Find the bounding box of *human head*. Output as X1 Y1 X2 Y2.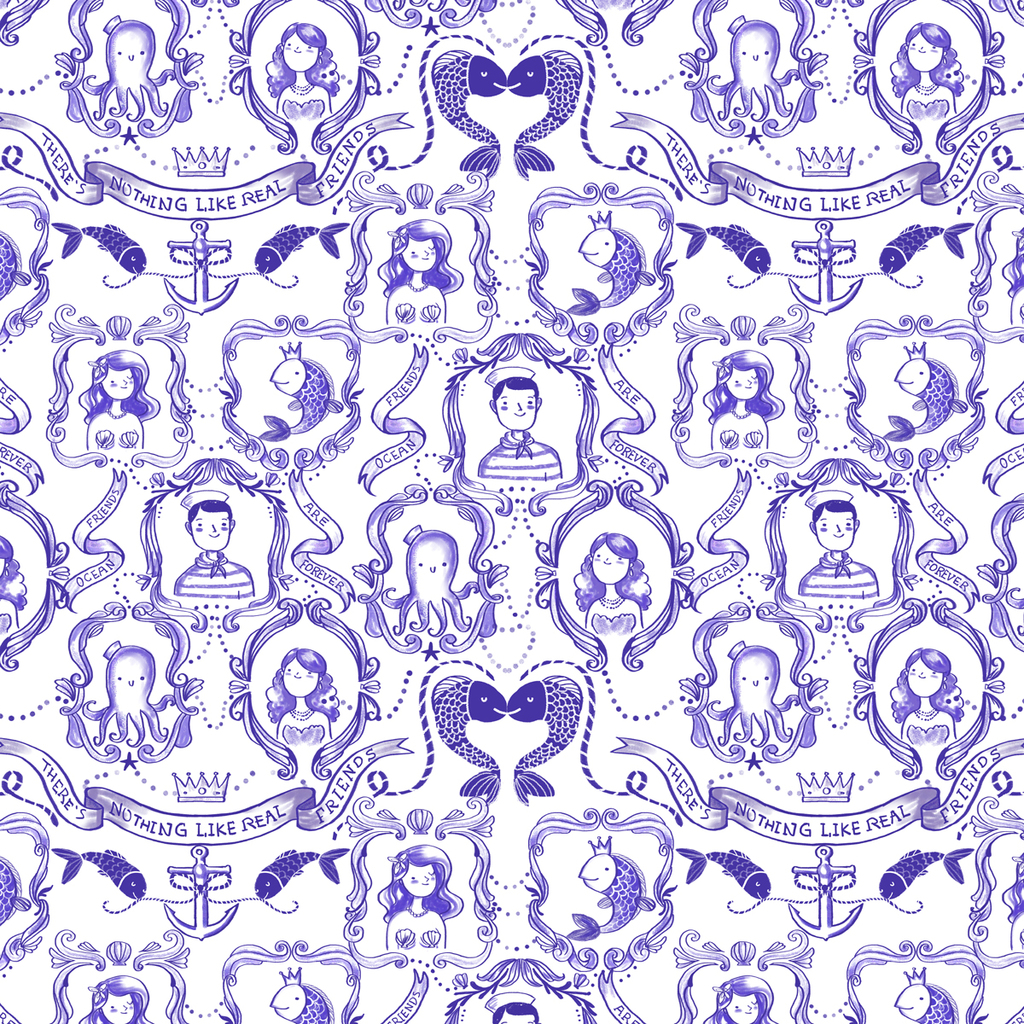
492 375 544 428.
